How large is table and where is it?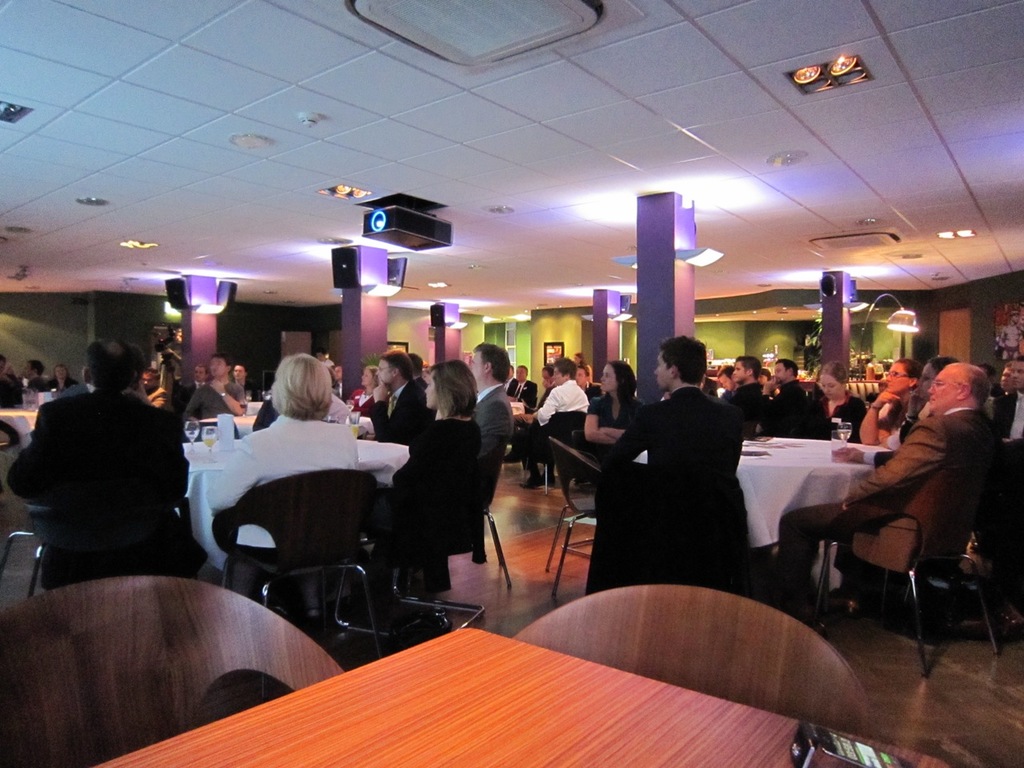
Bounding box: [left=63, top=556, right=990, bottom=766].
